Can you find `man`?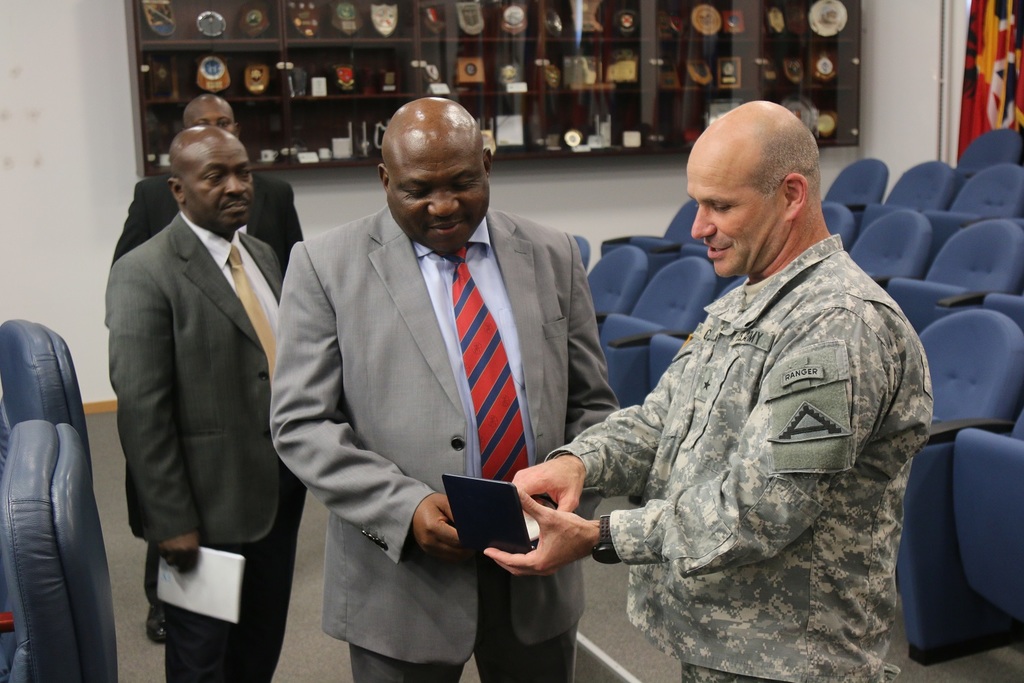
Yes, bounding box: (104, 123, 307, 682).
